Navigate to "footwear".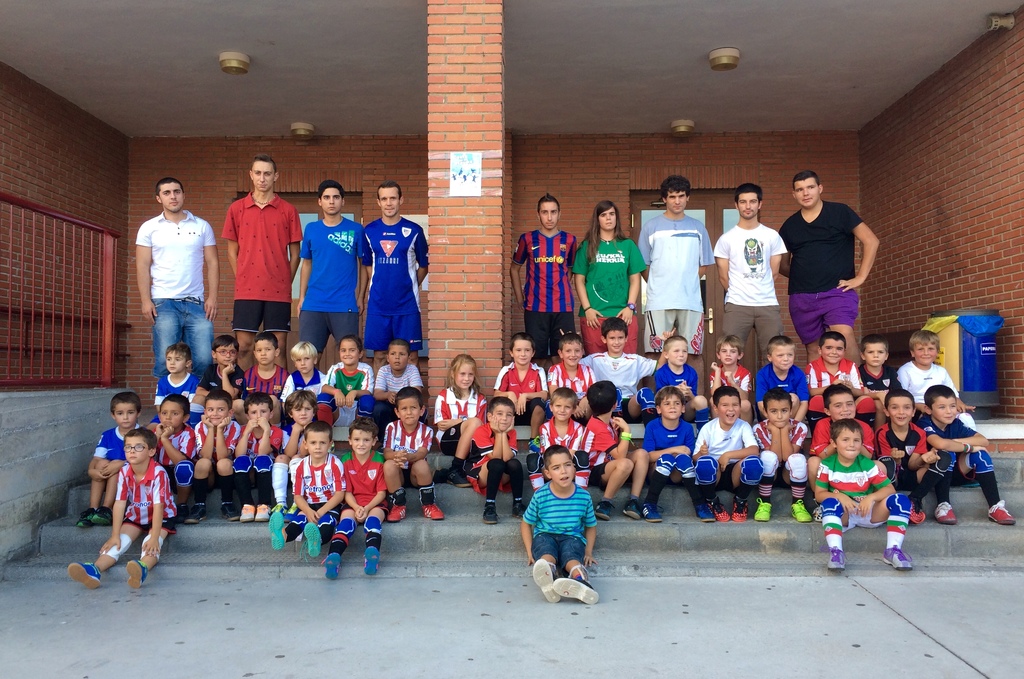
Navigation target: (x1=755, y1=501, x2=772, y2=522).
